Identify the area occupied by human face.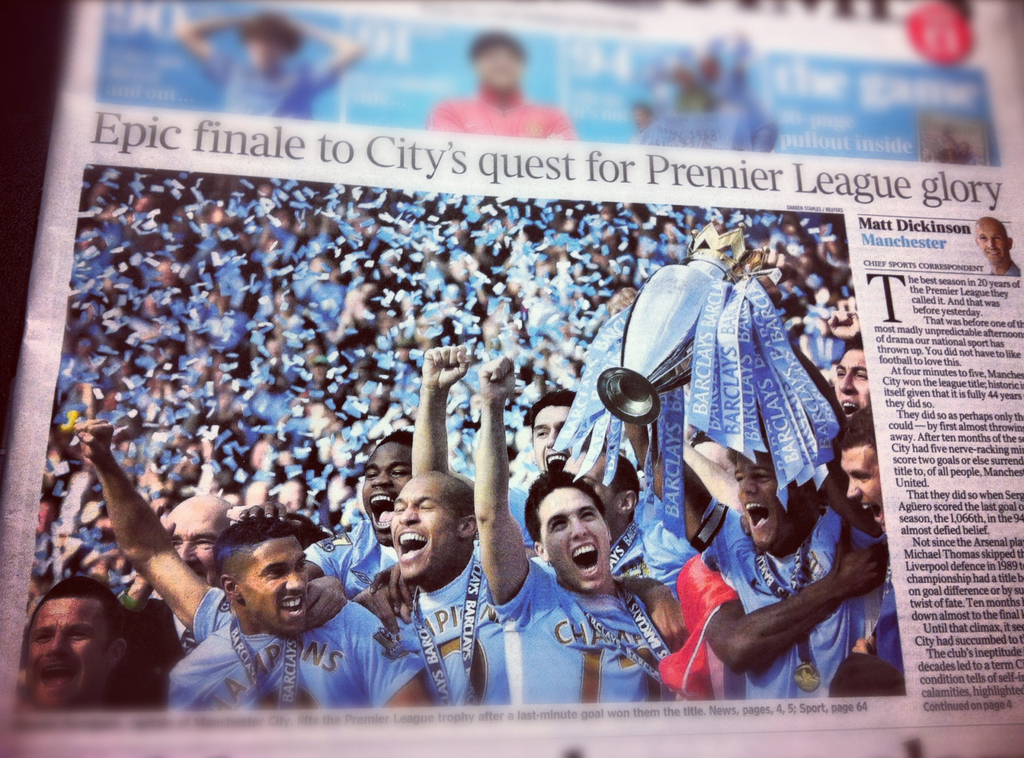
Area: pyautogui.locateOnScreen(833, 346, 868, 414).
